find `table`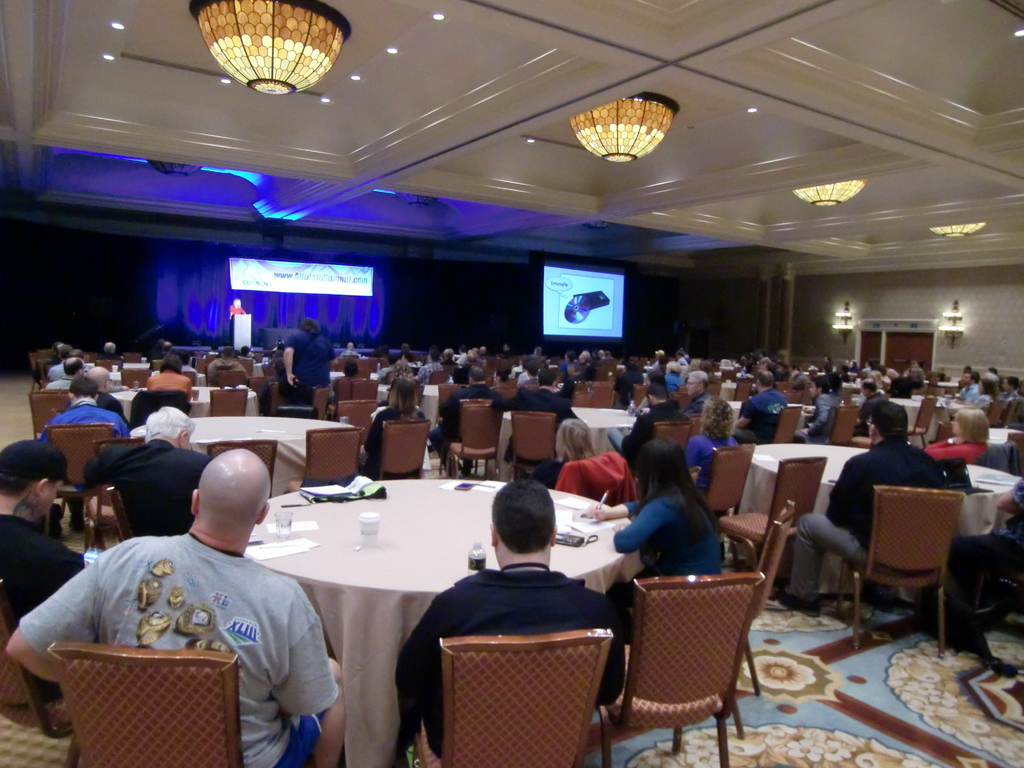
Rect(233, 472, 637, 766)
